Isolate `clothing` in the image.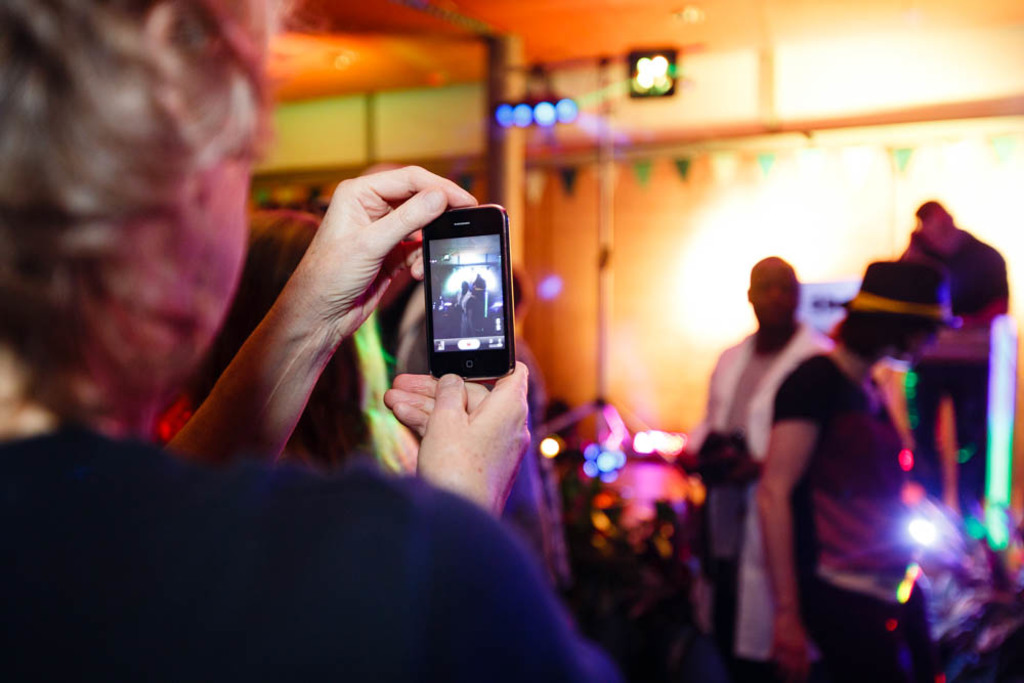
Isolated region: box(456, 292, 475, 338).
